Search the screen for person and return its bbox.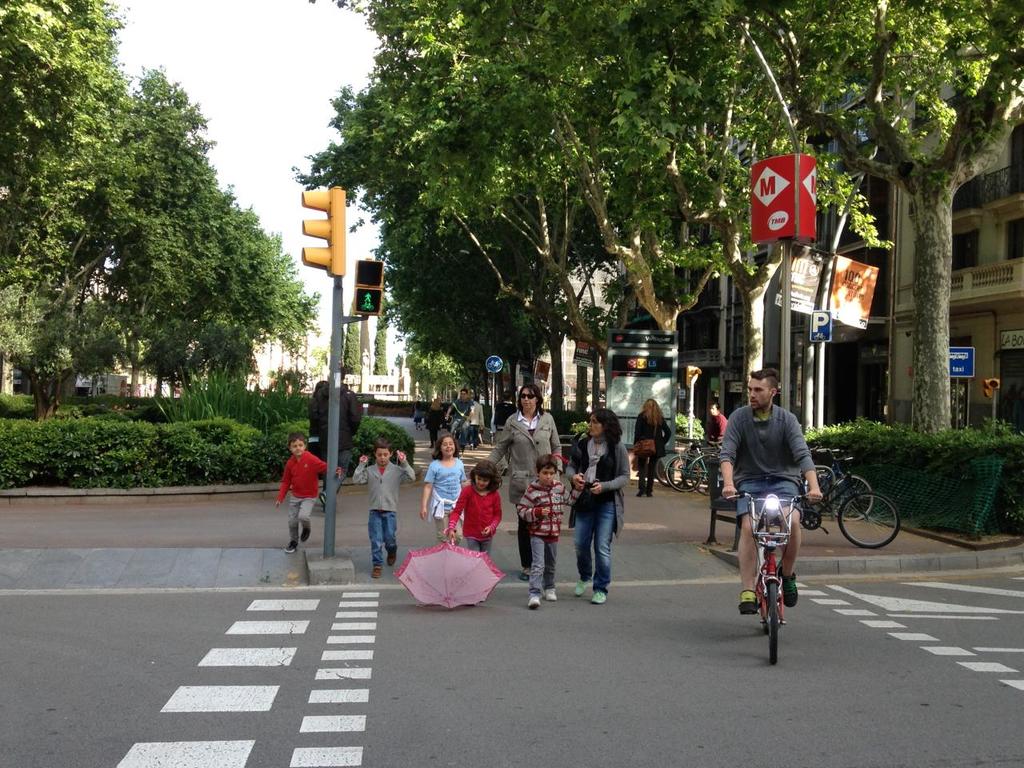
Found: x1=412, y1=397, x2=424, y2=430.
